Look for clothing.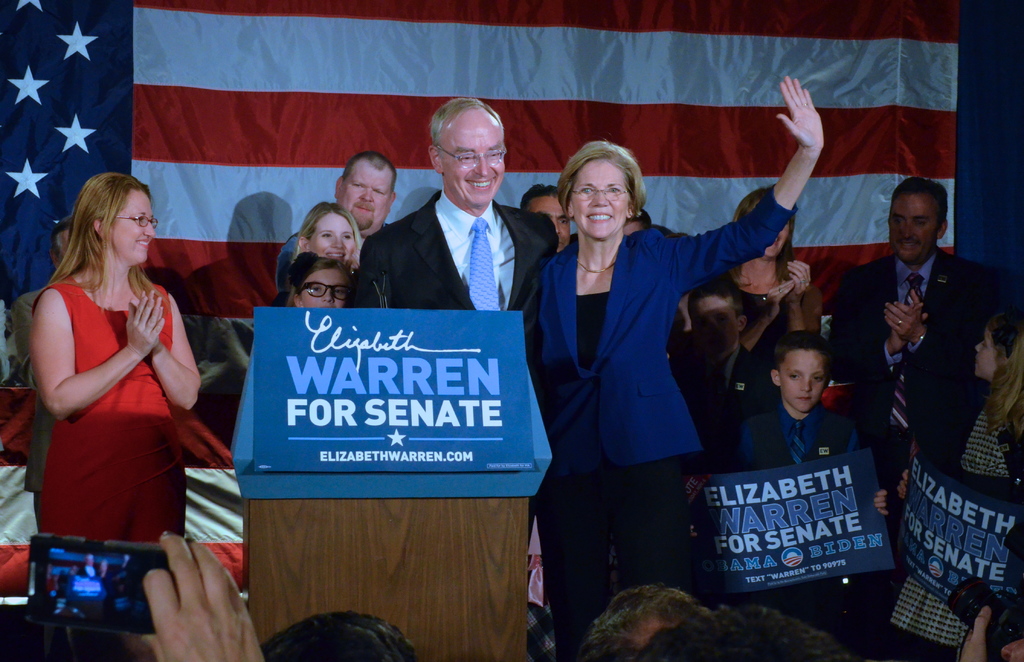
Found: Rect(530, 184, 801, 641).
